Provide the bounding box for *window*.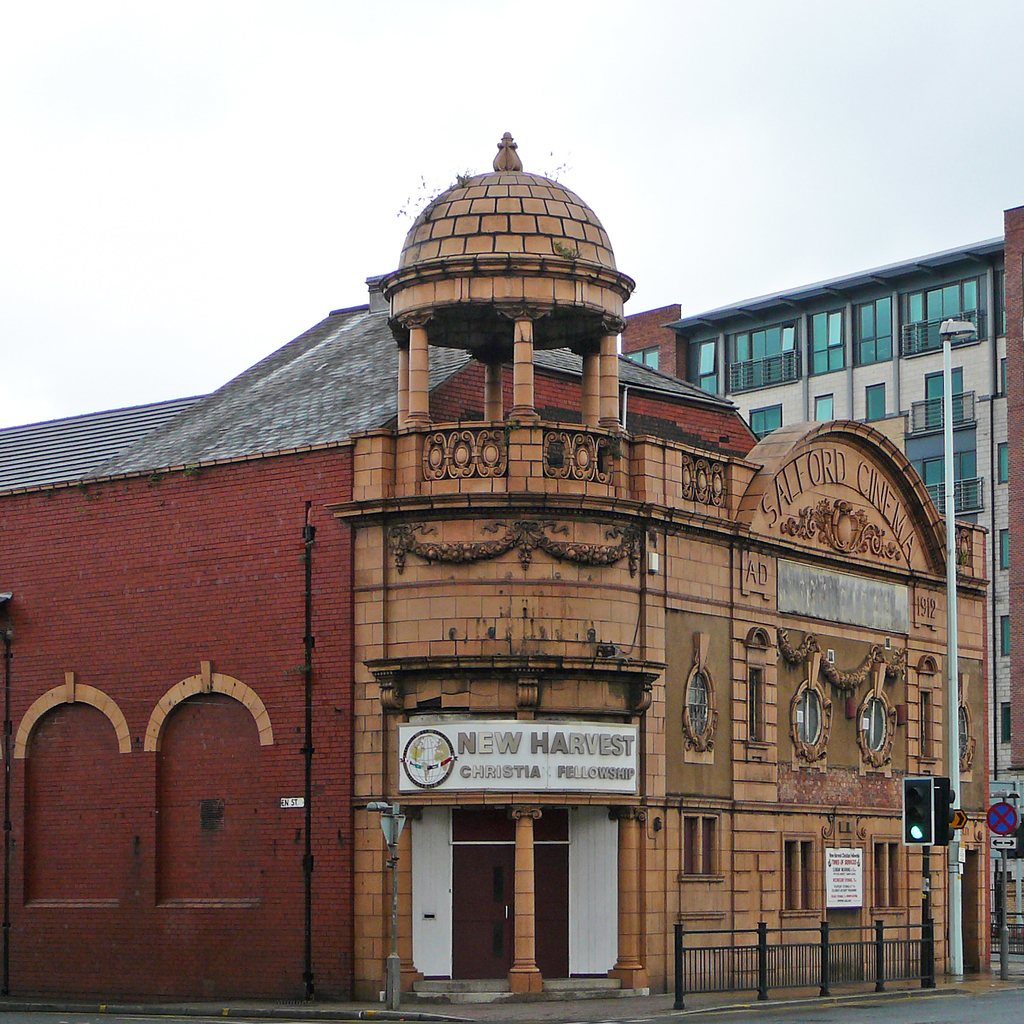
<region>796, 692, 818, 741</region>.
